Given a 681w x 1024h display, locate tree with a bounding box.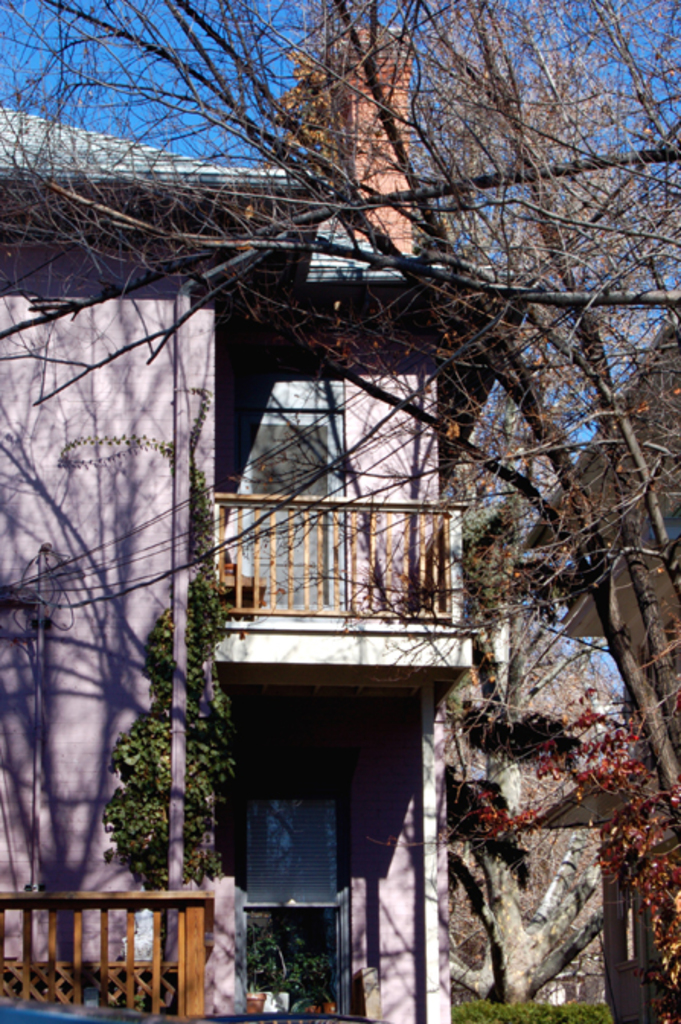
Located: {"left": 0, "top": 0, "right": 679, "bottom": 1015}.
